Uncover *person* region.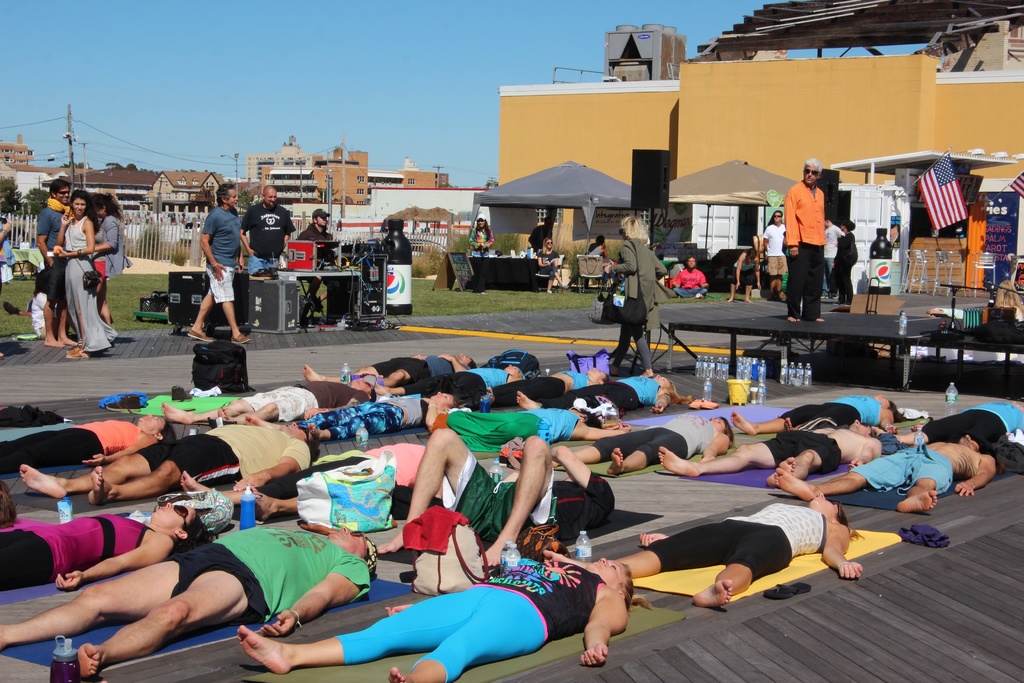
Uncovered: Rect(39, 189, 99, 355).
